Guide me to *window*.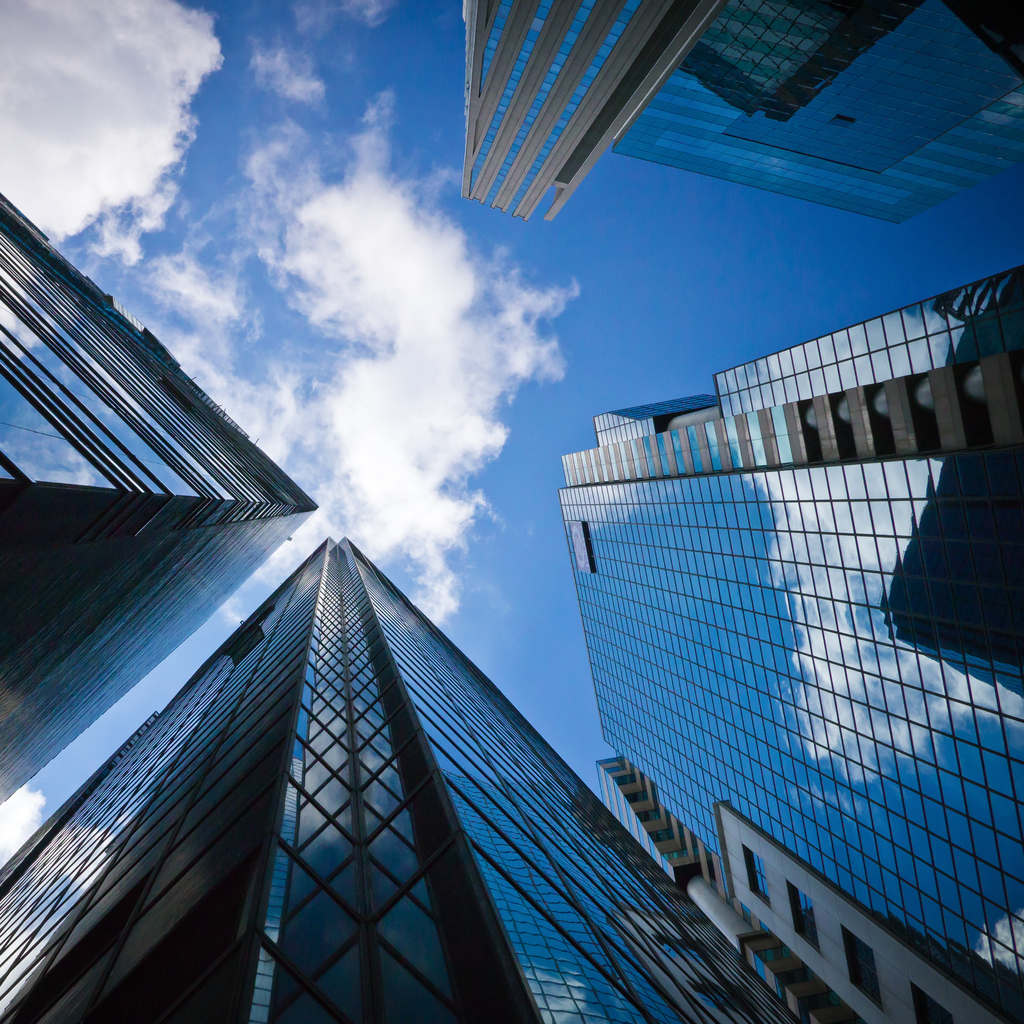
Guidance: x1=840, y1=926, x2=884, y2=1014.
